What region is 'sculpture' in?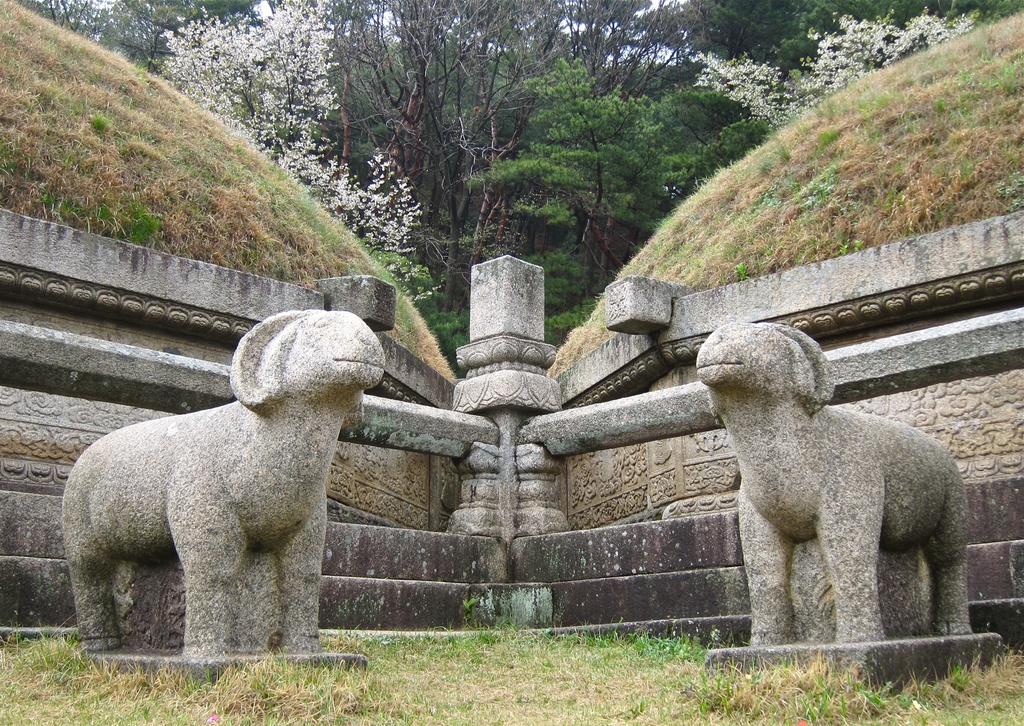
crop(701, 325, 997, 694).
